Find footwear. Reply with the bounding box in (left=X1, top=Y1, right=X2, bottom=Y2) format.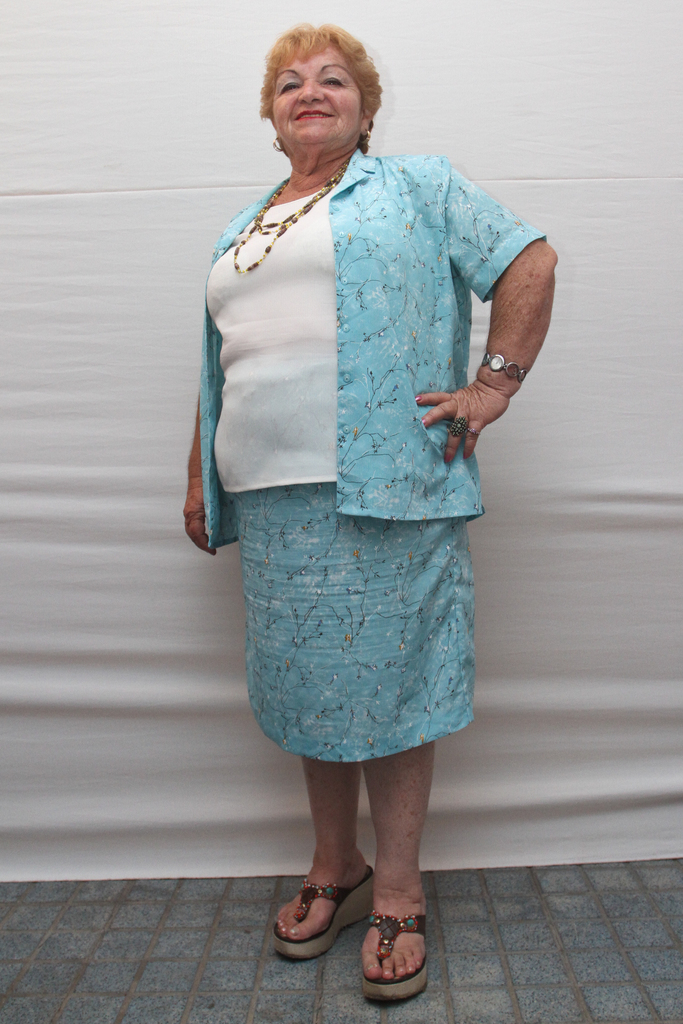
(left=270, top=860, right=377, bottom=967).
